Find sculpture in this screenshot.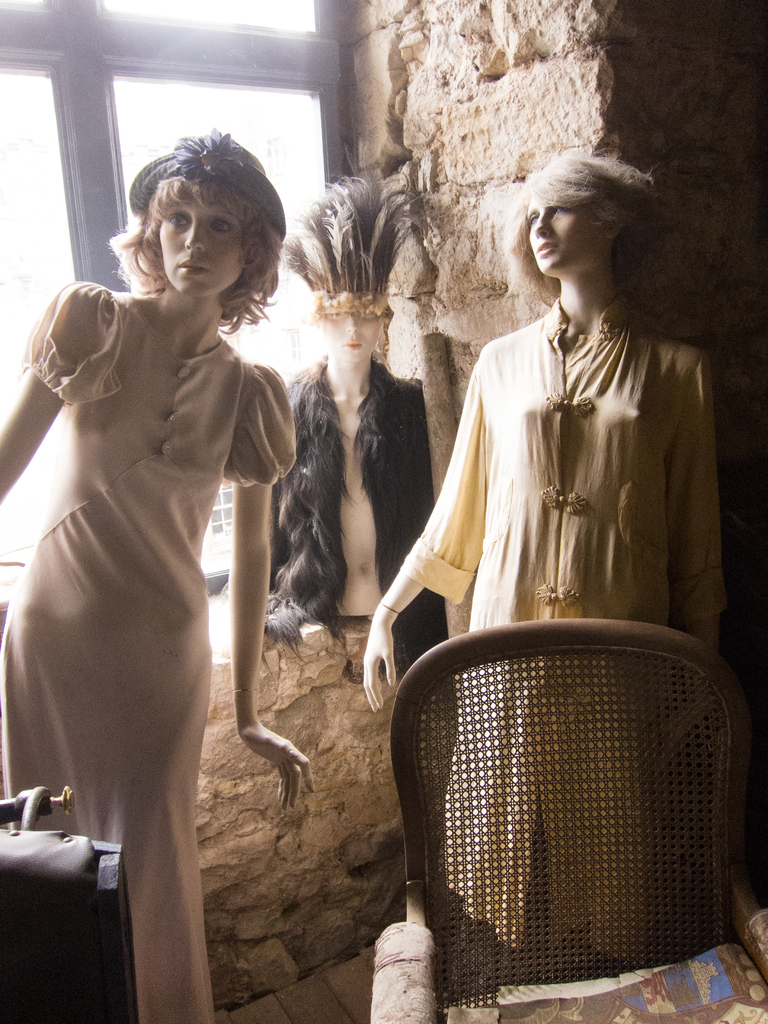
The bounding box for sculpture is {"x1": 0, "y1": 122, "x2": 311, "y2": 1021}.
